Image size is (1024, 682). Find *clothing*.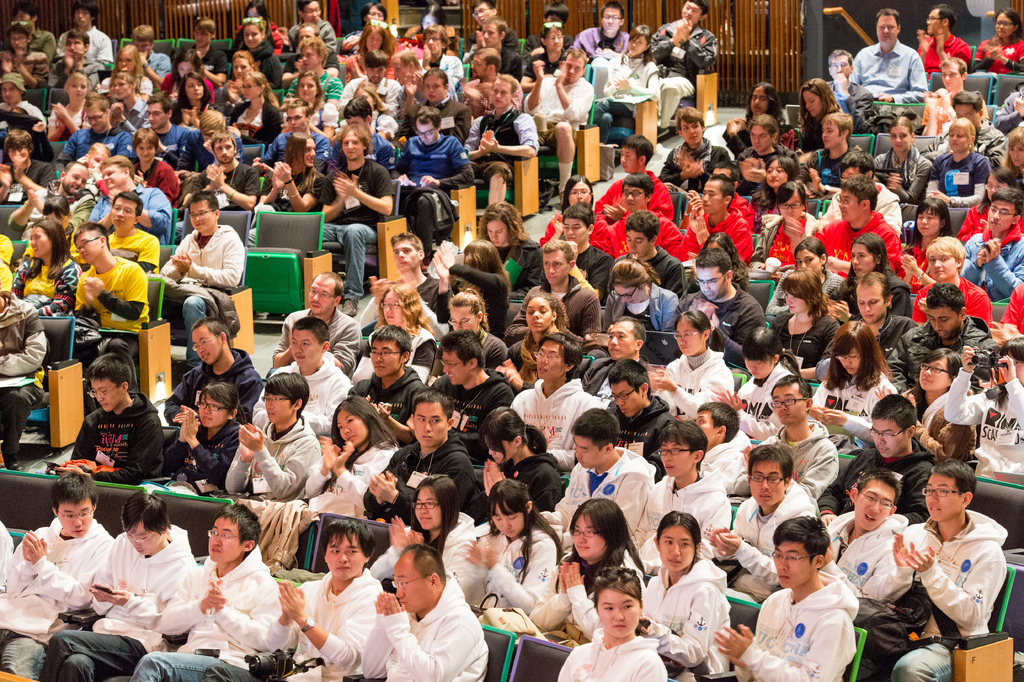
l=66, t=252, r=150, b=386.
